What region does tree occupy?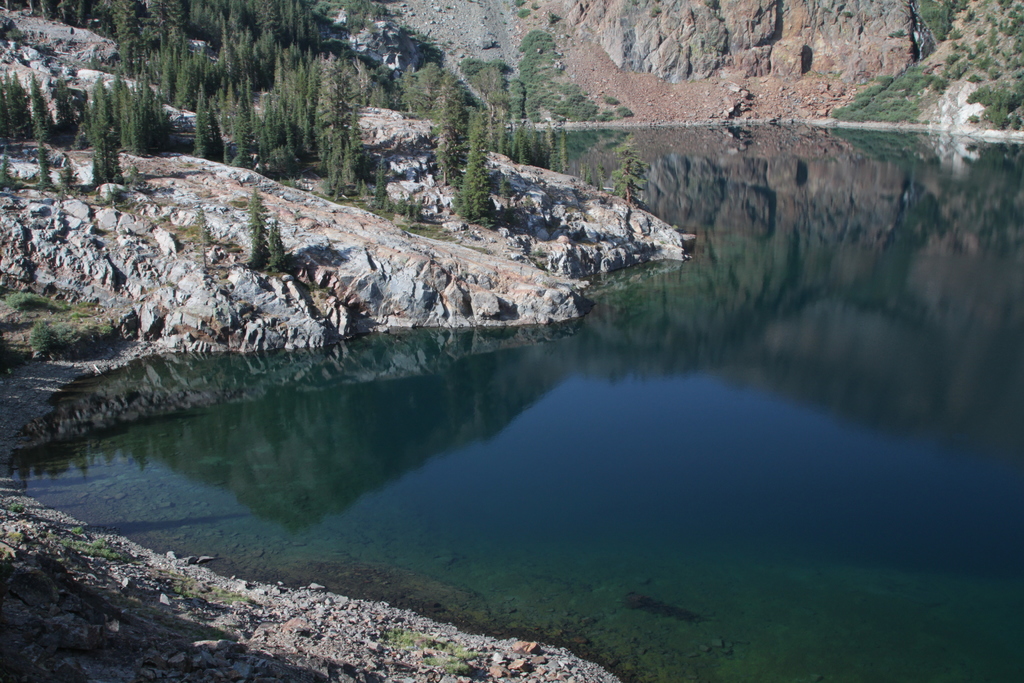
pyautogui.locateOnScreen(0, 67, 32, 146).
